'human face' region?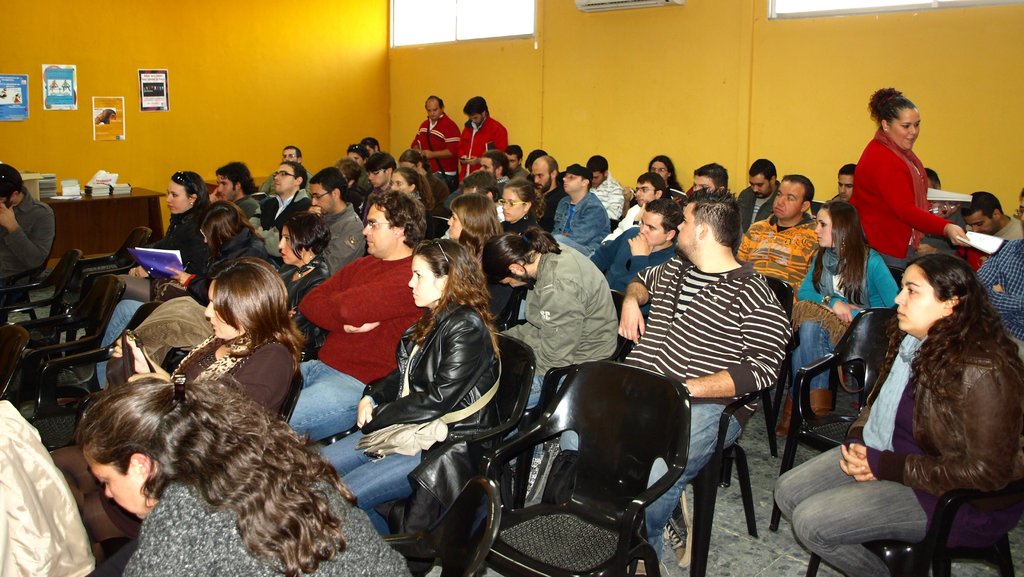
rect(813, 208, 835, 244)
